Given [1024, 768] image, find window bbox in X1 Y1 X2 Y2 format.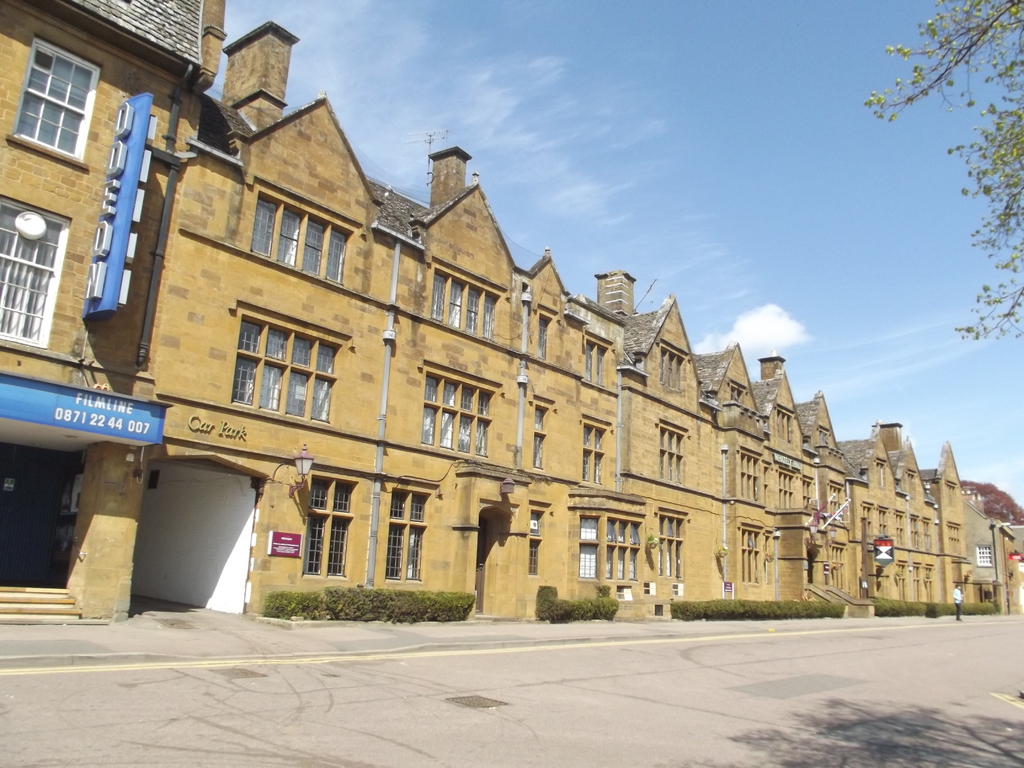
535 318 551 362.
